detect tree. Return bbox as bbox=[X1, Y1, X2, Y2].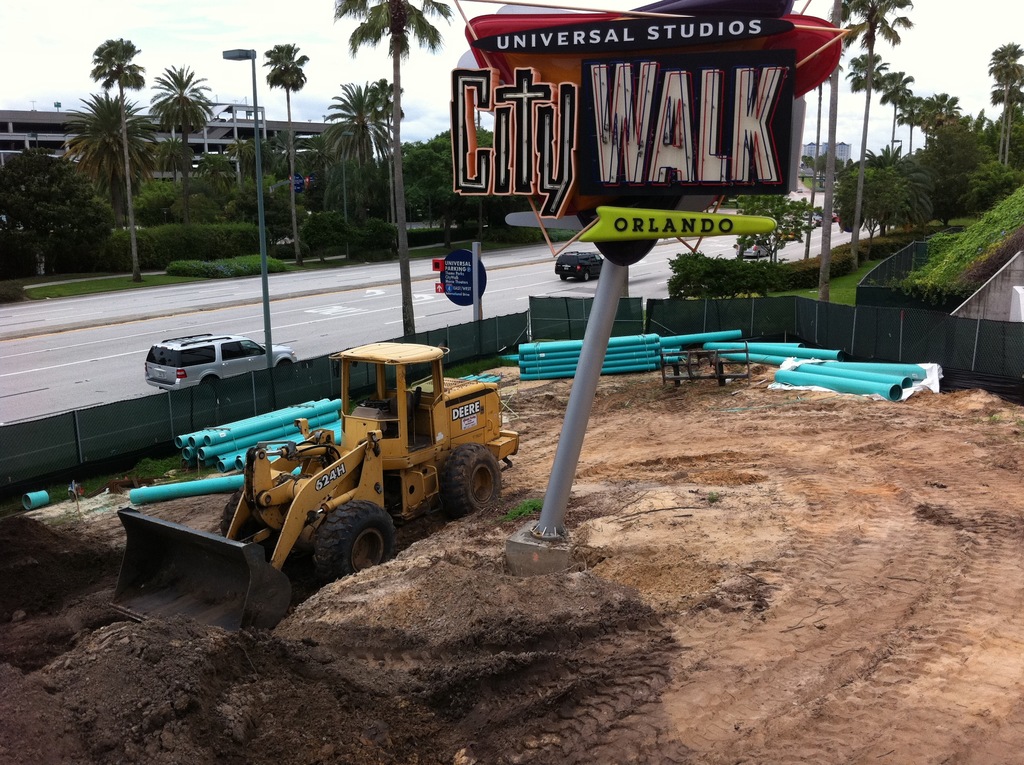
bbox=[843, 46, 883, 148].
